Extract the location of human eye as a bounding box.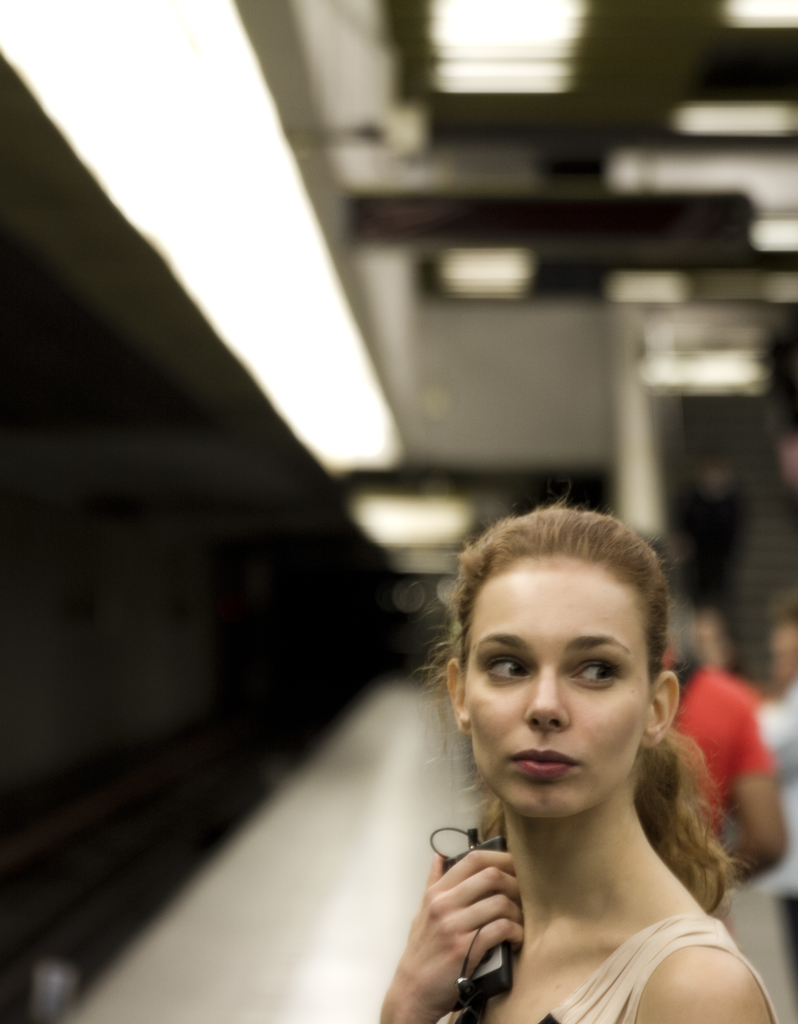
locate(461, 645, 545, 692).
